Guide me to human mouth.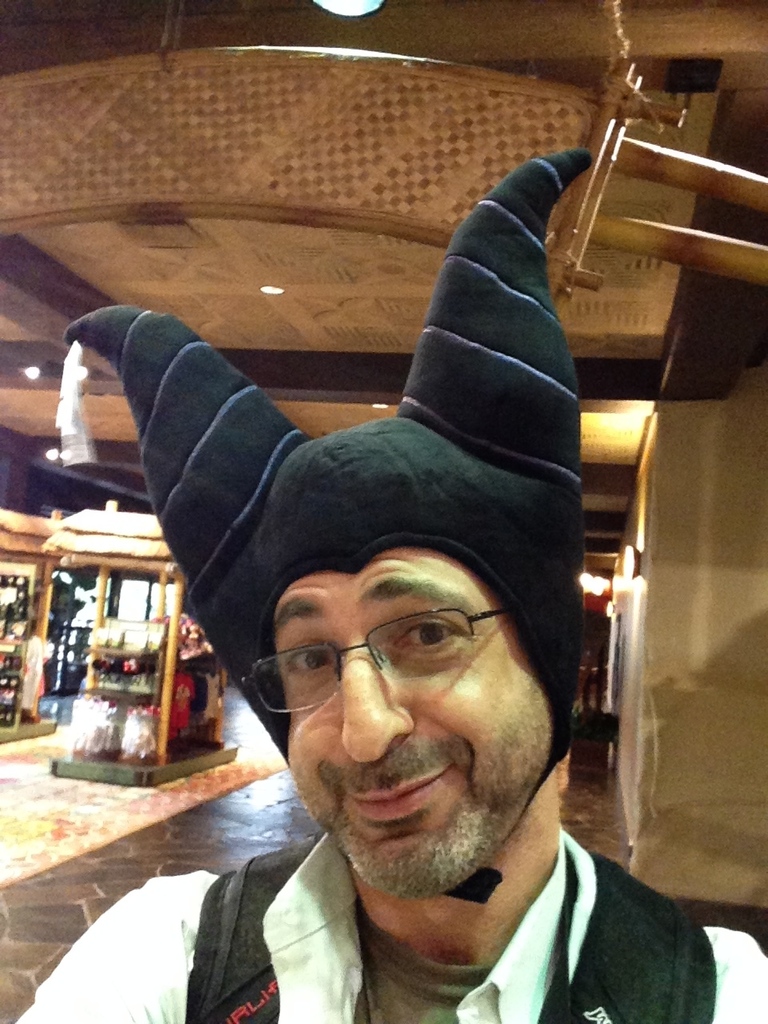
Guidance: 343 765 449 822.
